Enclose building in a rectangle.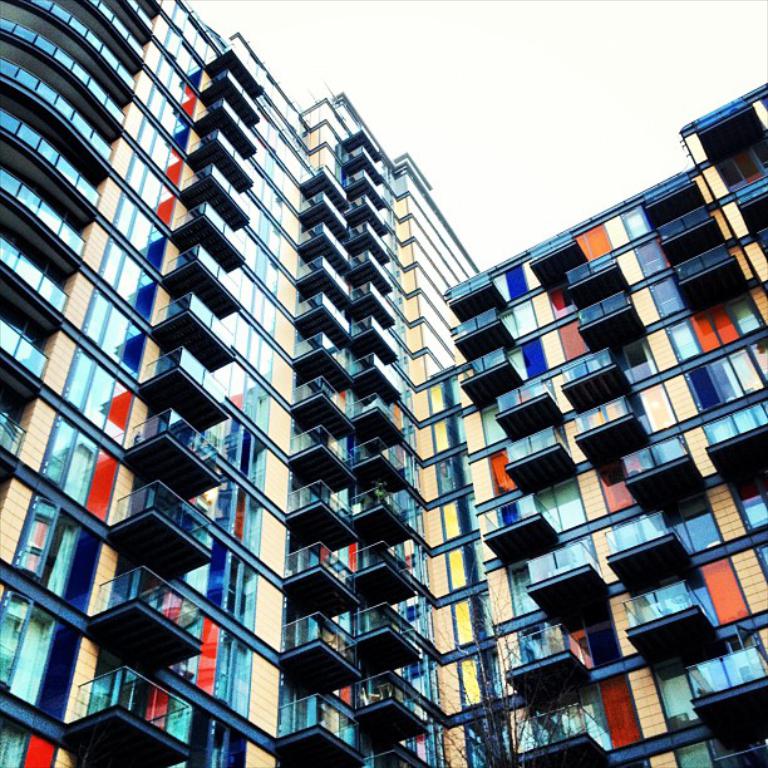
x1=0, y1=0, x2=767, y2=767.
